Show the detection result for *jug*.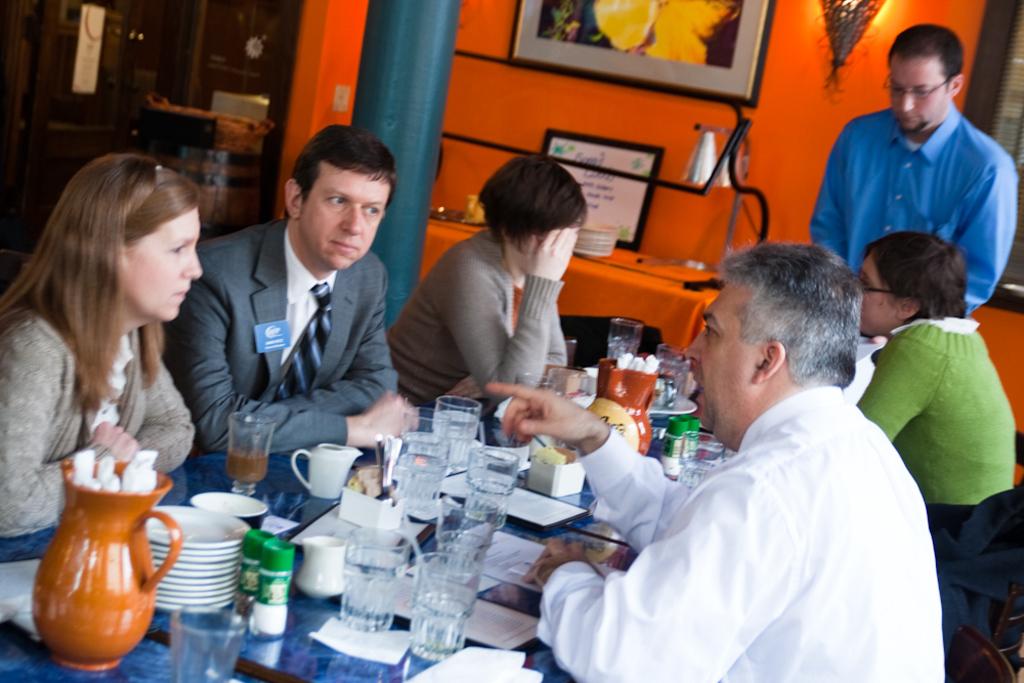
locate(291, 440, 361, 498).
